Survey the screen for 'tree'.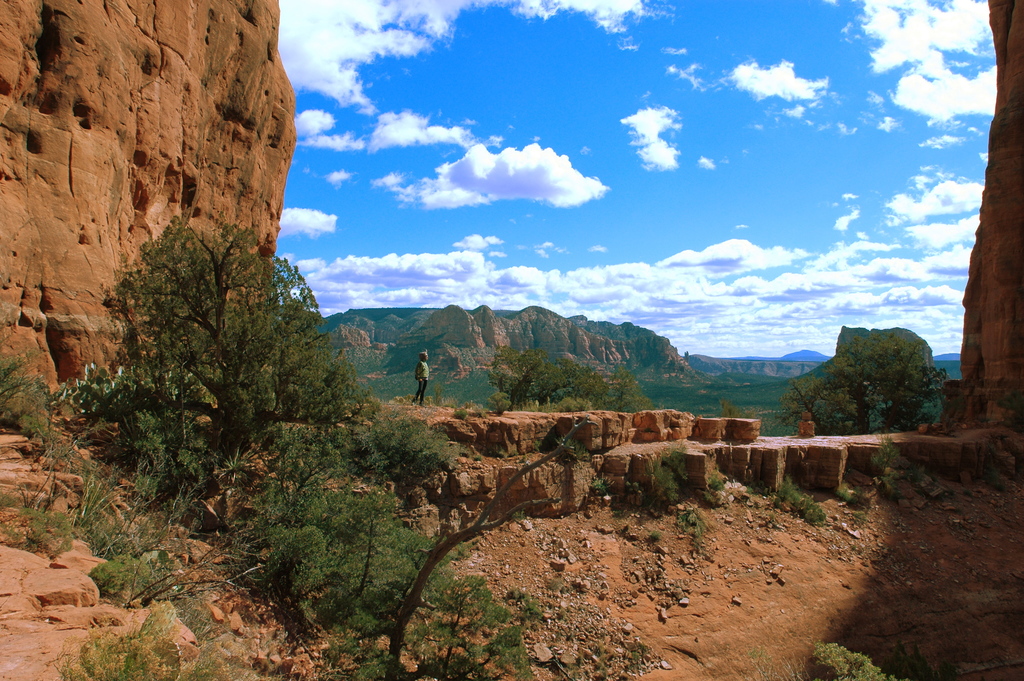
Survey found: x1=788 y1=325 x2=961 y2=434.
